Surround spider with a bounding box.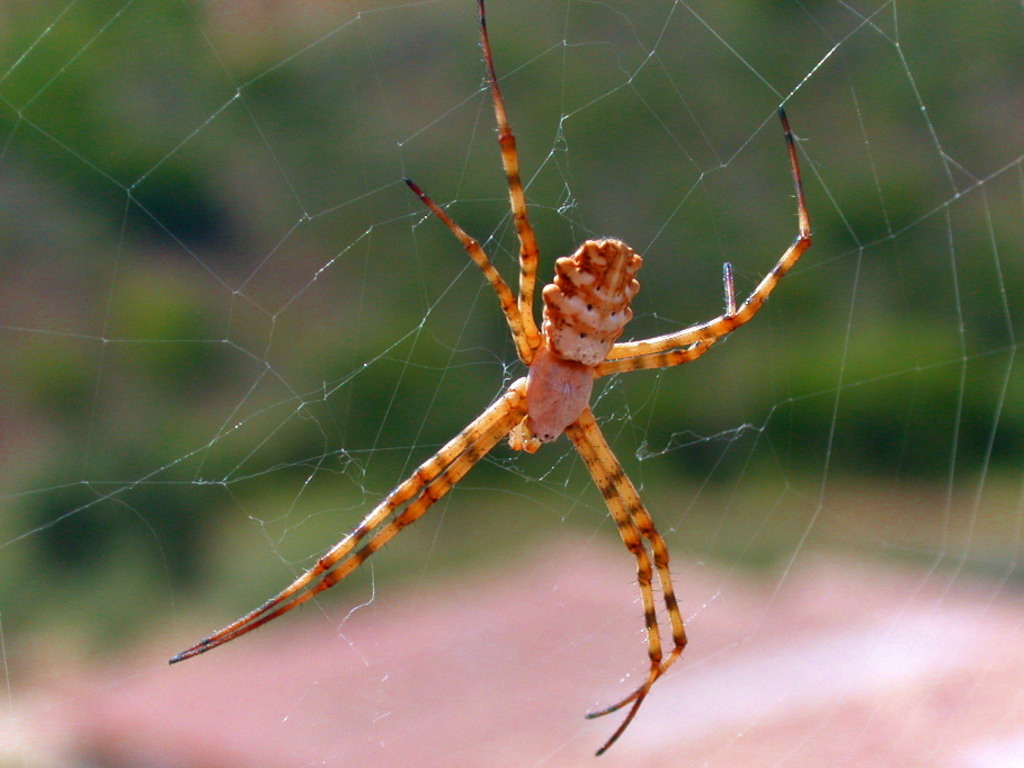
167:0:816:752.
